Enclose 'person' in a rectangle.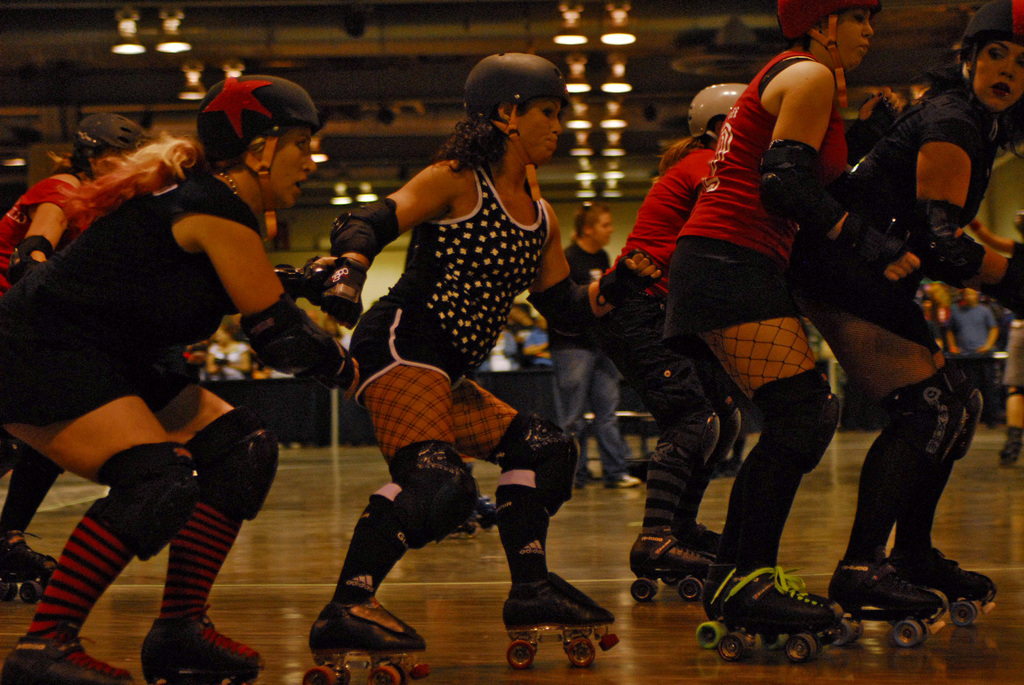
{"x1": 0, "y1": 75, "x2": 362, "y2": 684}.
